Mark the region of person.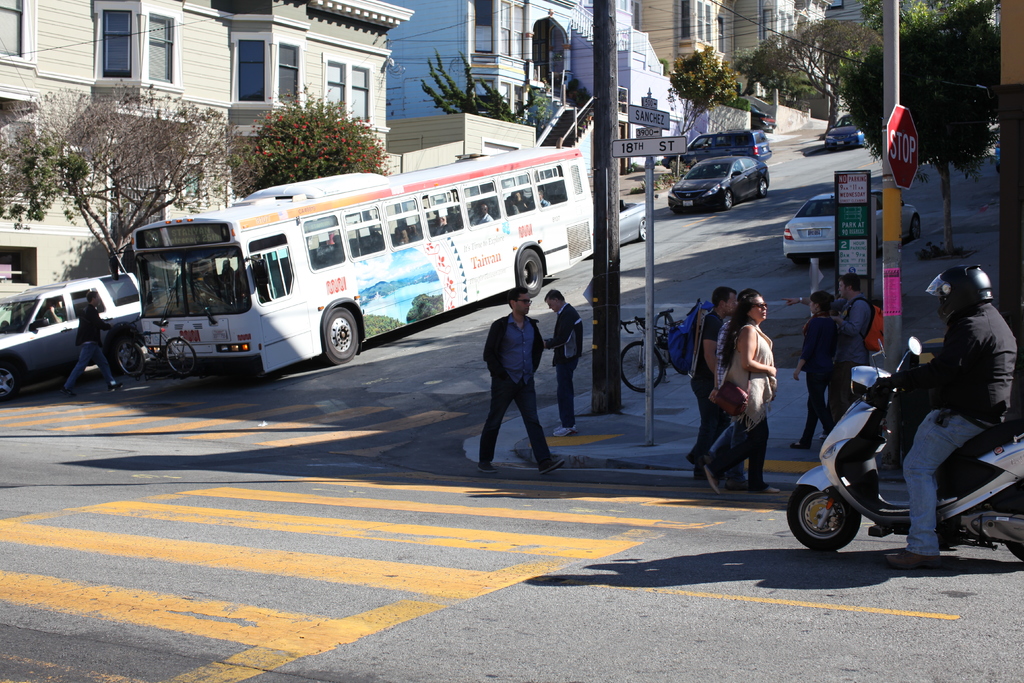
Region: rect(58, 287, 130, 396).
